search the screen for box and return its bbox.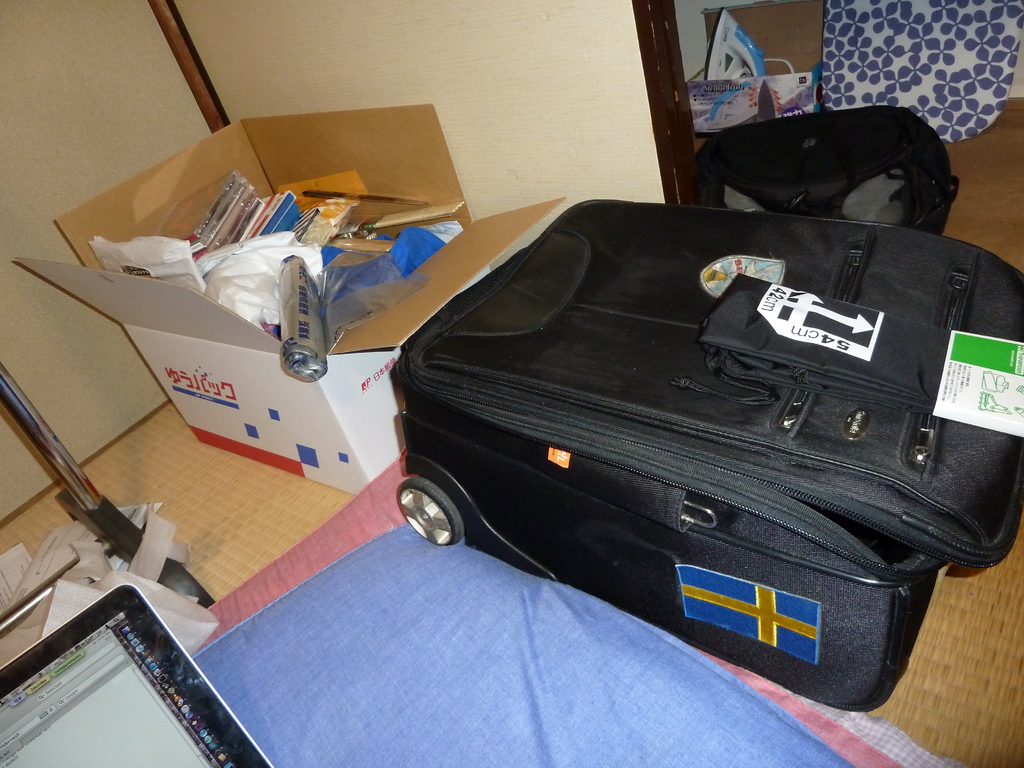
Found: {"left": 689, "top": 0, "right": 833, "bottom": 134}.
